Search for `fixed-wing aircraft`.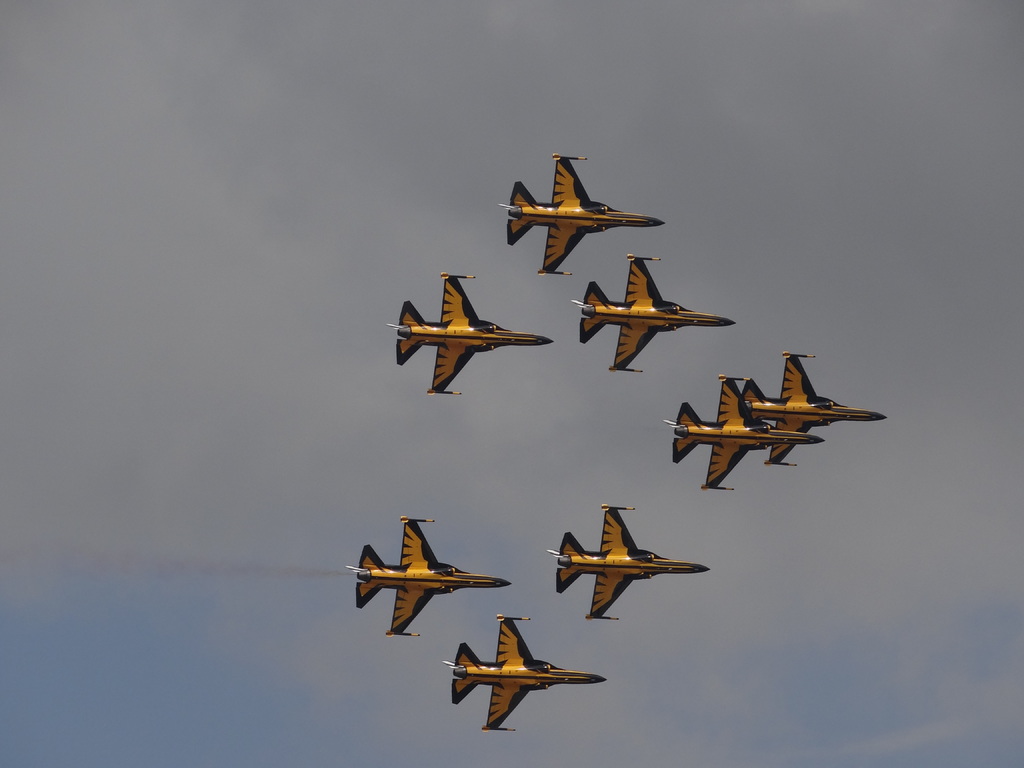
Found at <bbox>504, 154, 674, 273</bbox>.
